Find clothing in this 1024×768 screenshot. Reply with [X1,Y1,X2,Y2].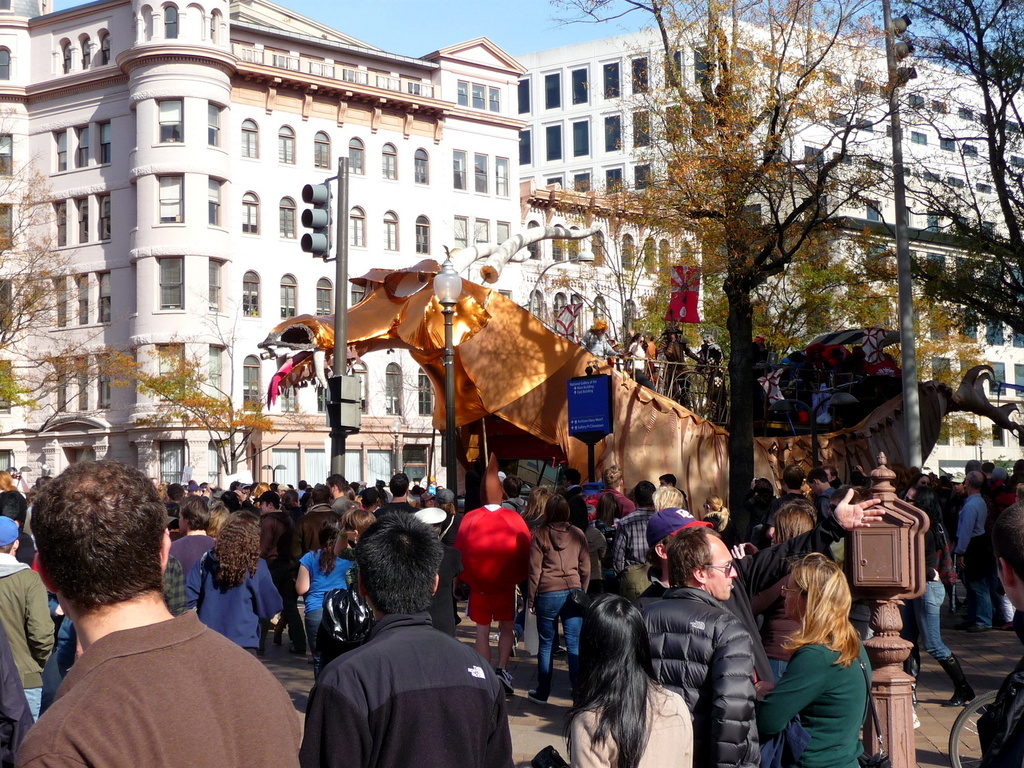
[811,485,835,514].
